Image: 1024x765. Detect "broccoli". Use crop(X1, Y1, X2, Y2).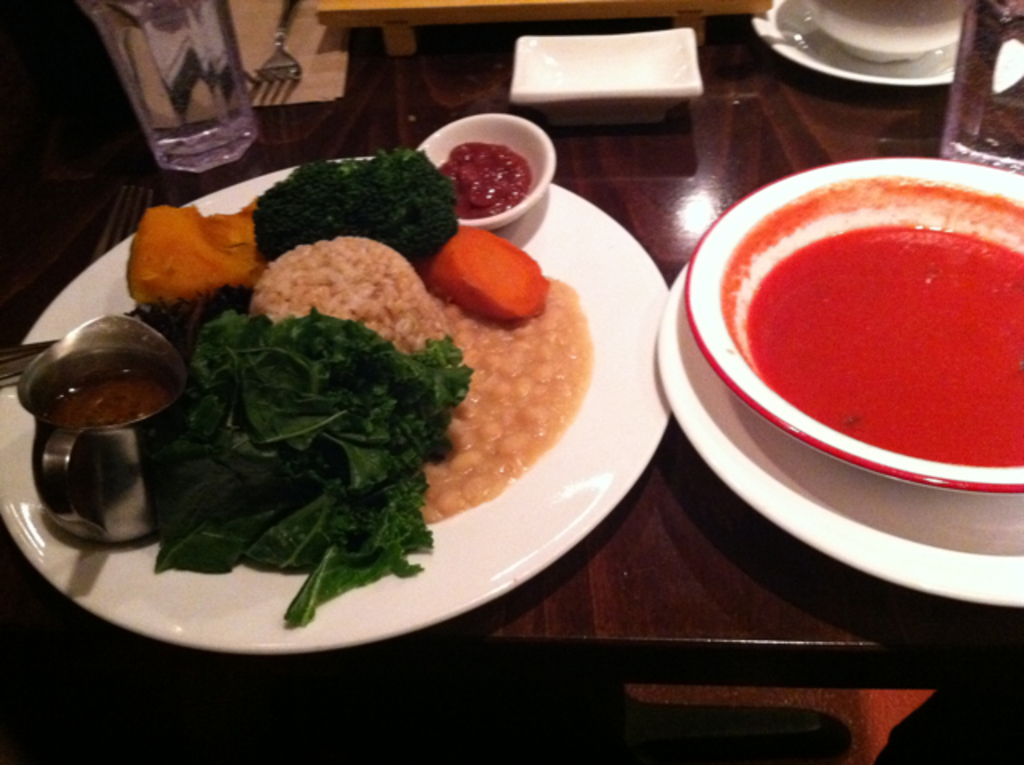
crop(254, 144, 462, 269).
